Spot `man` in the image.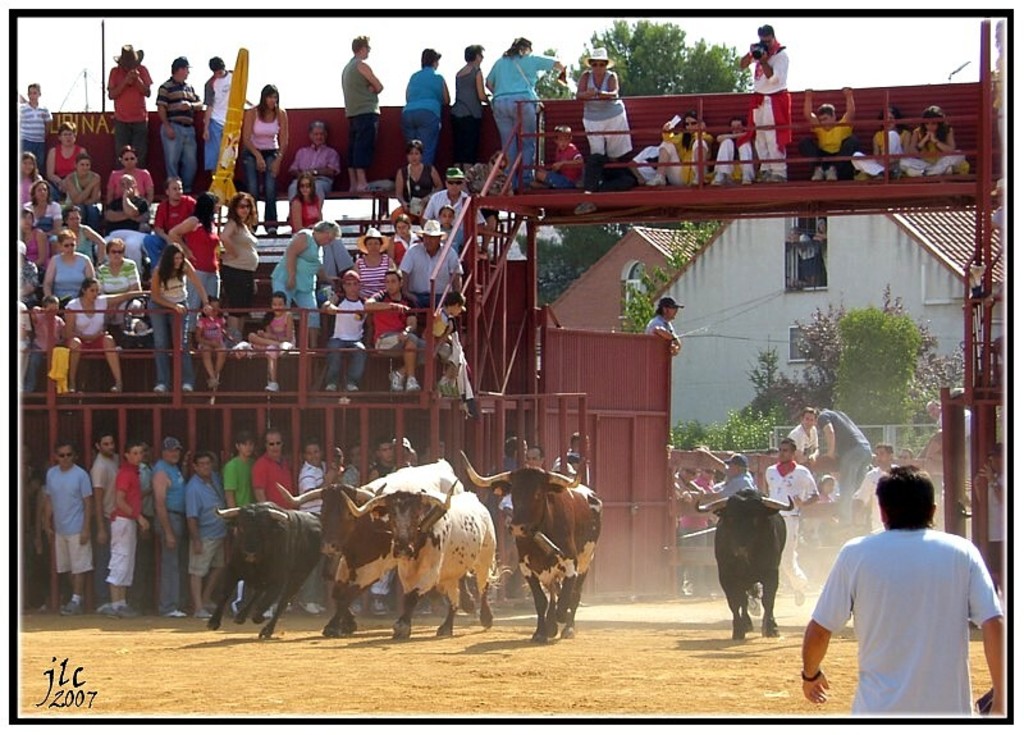
`man` found at [138,177,205,269].
